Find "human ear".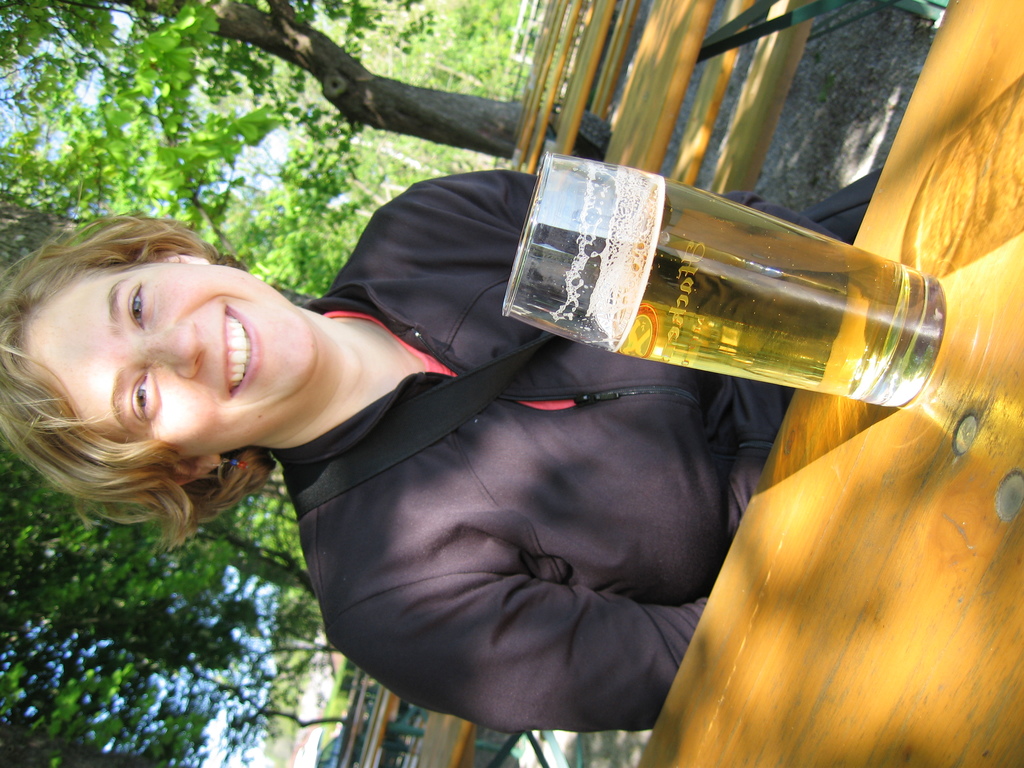
bbox(174, 461, 218, 478).
